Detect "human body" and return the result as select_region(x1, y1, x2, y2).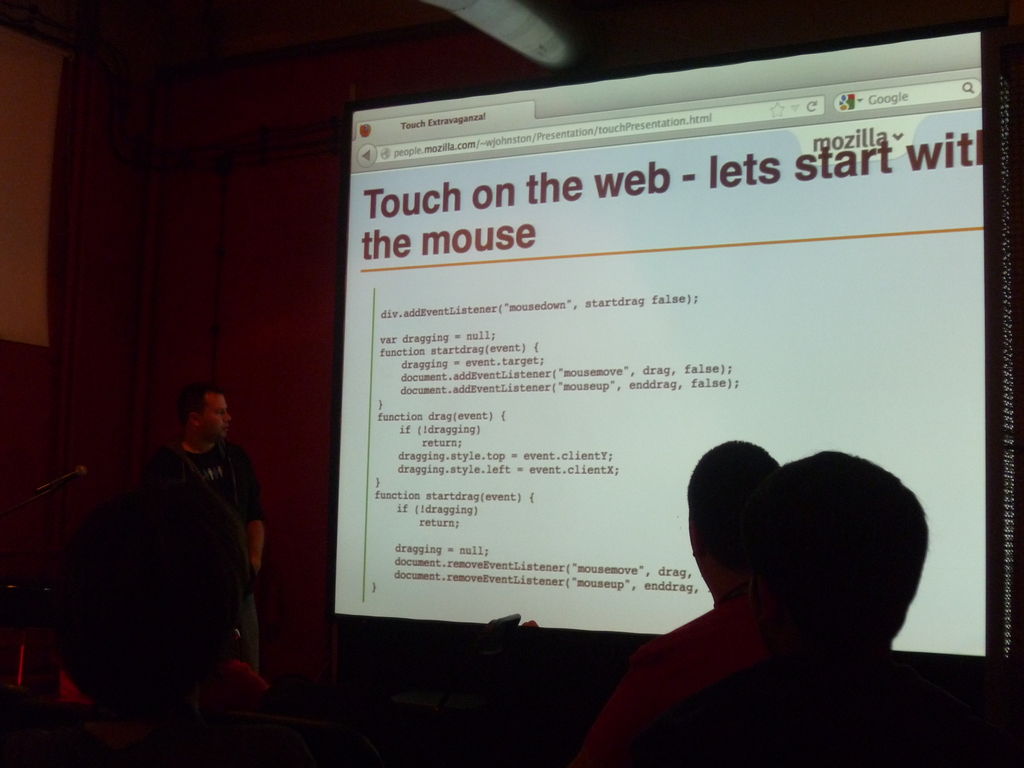
select_region(588, 599, 769, 767).
